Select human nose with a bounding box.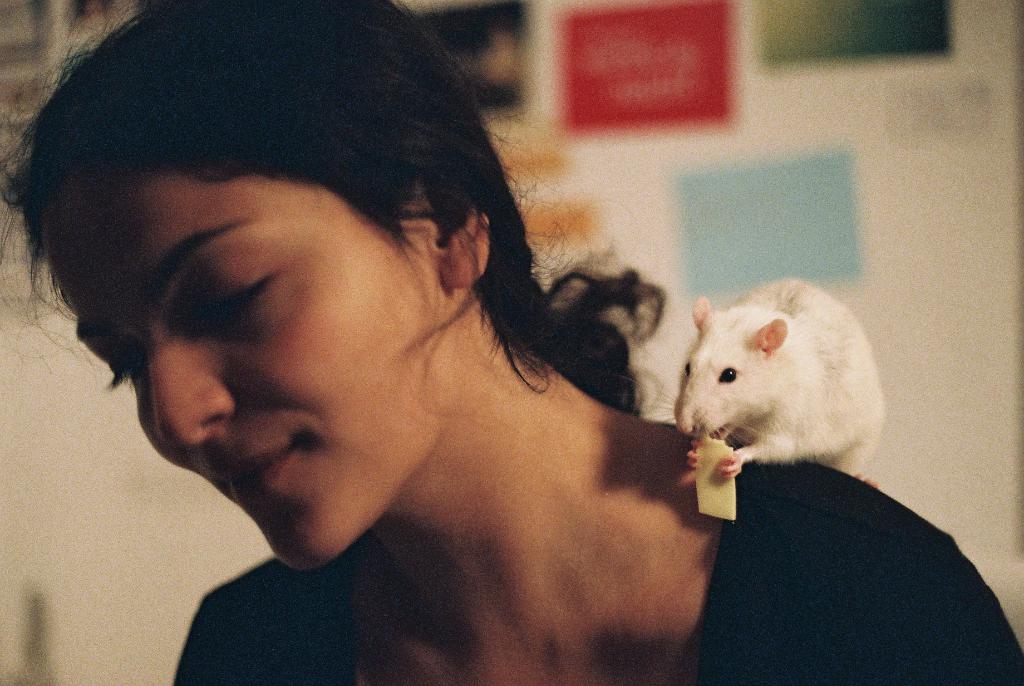
left=146, top=327, right=234, bottom=451.
